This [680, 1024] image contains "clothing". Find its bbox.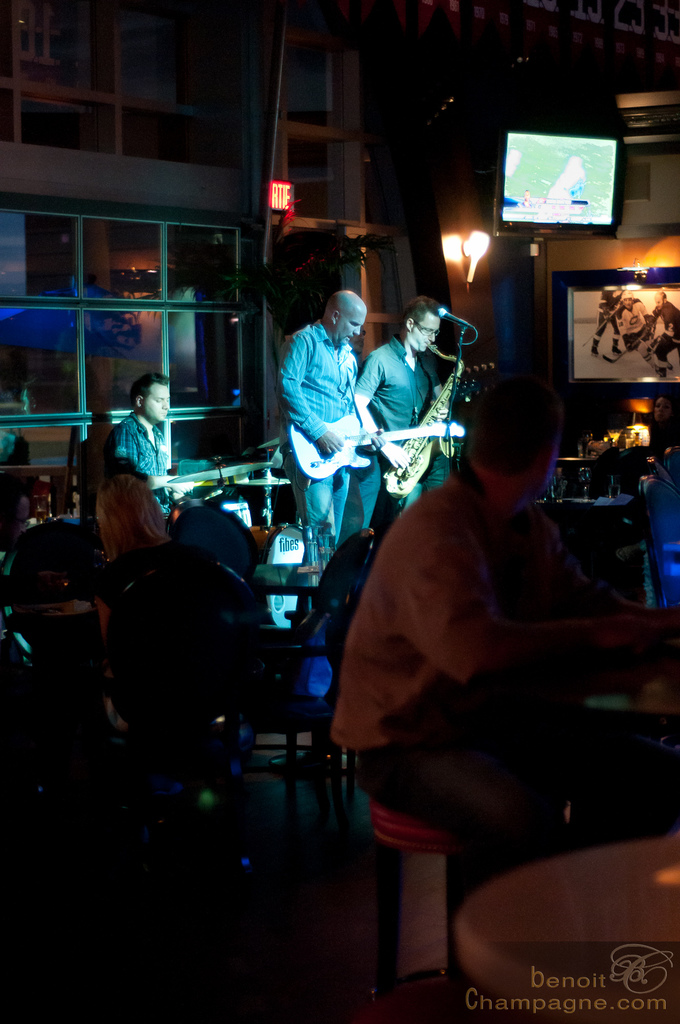
crop(121, 404, 172, 507).
